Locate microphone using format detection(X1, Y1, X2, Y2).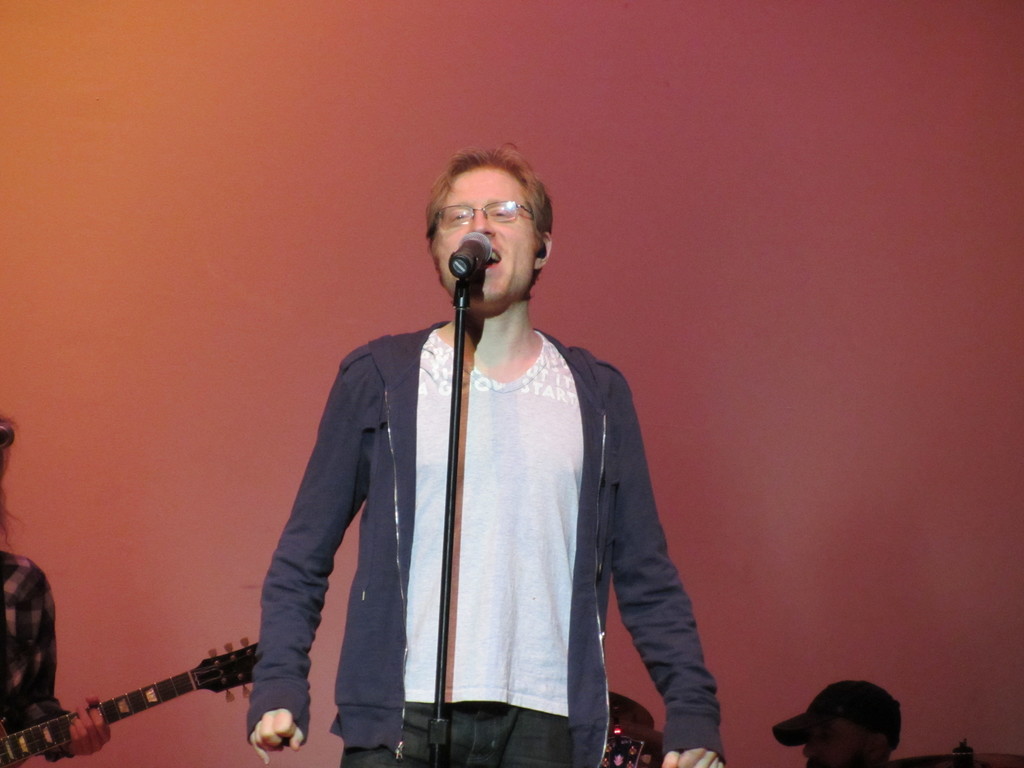
detection(445, 232, 496, 278).
